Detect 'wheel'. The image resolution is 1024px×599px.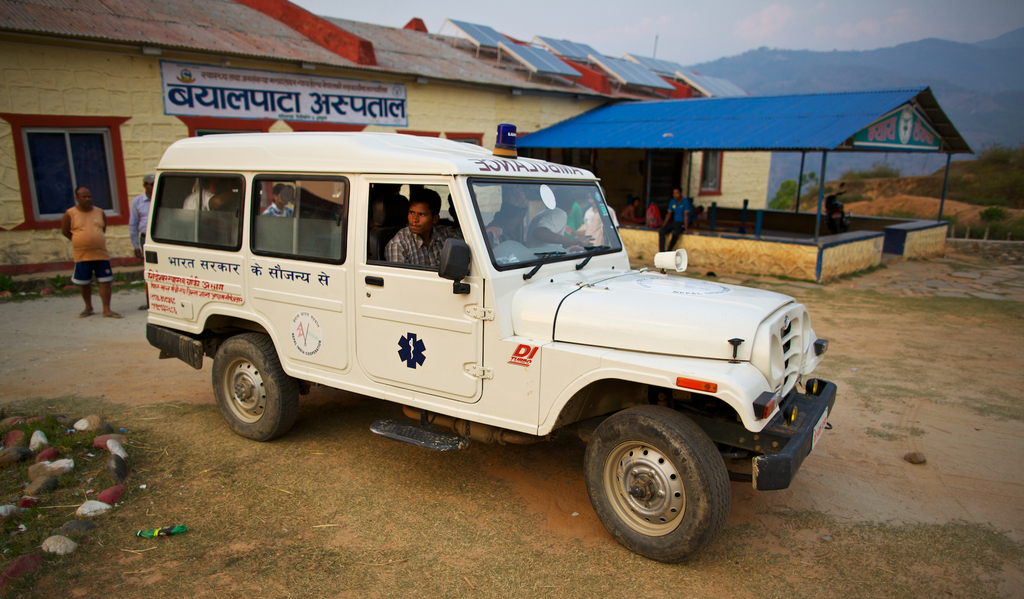
212 333 295 445.
